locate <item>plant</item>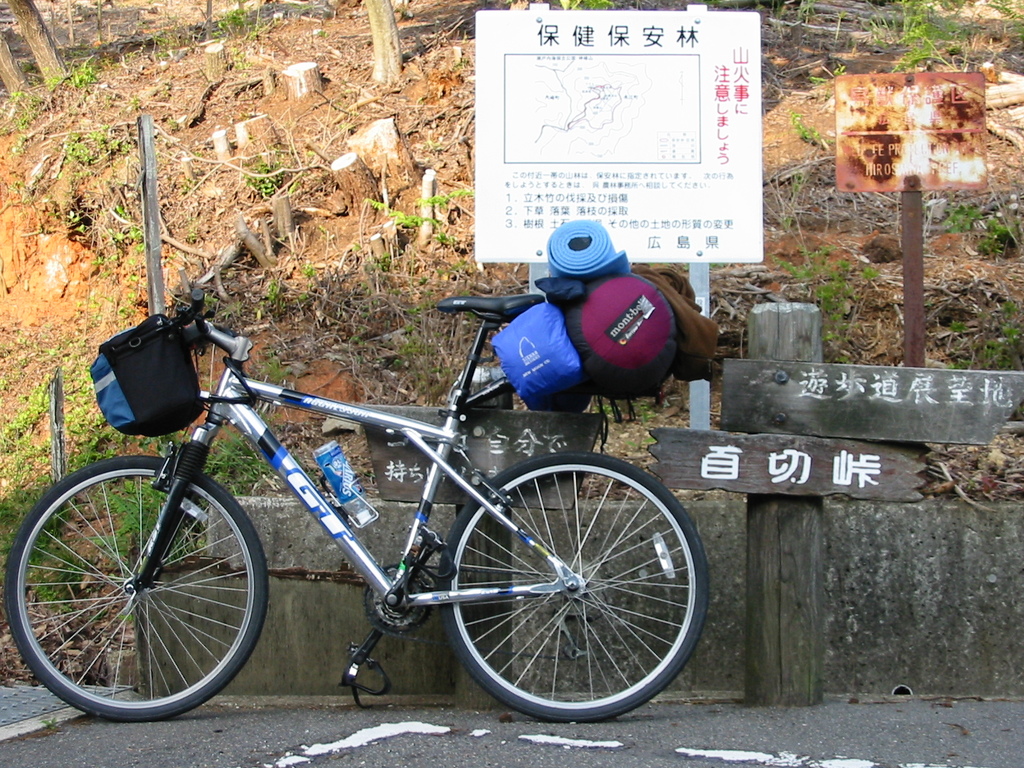
BBox(264, 275, 278, 309)
